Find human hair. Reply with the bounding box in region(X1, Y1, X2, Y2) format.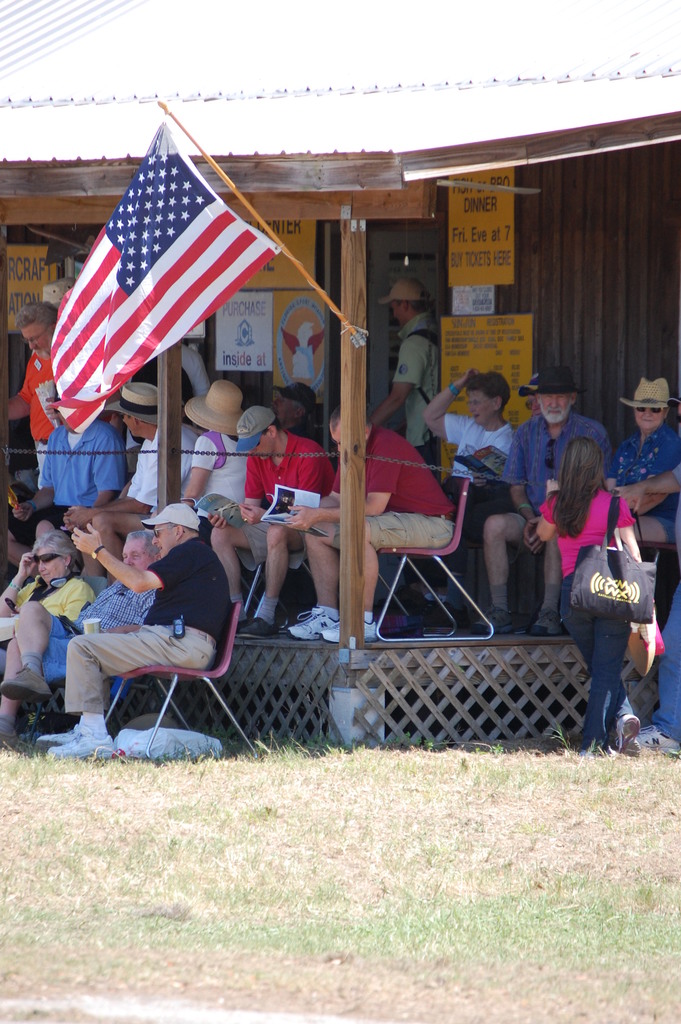
region(393, 300, 429, 312).
